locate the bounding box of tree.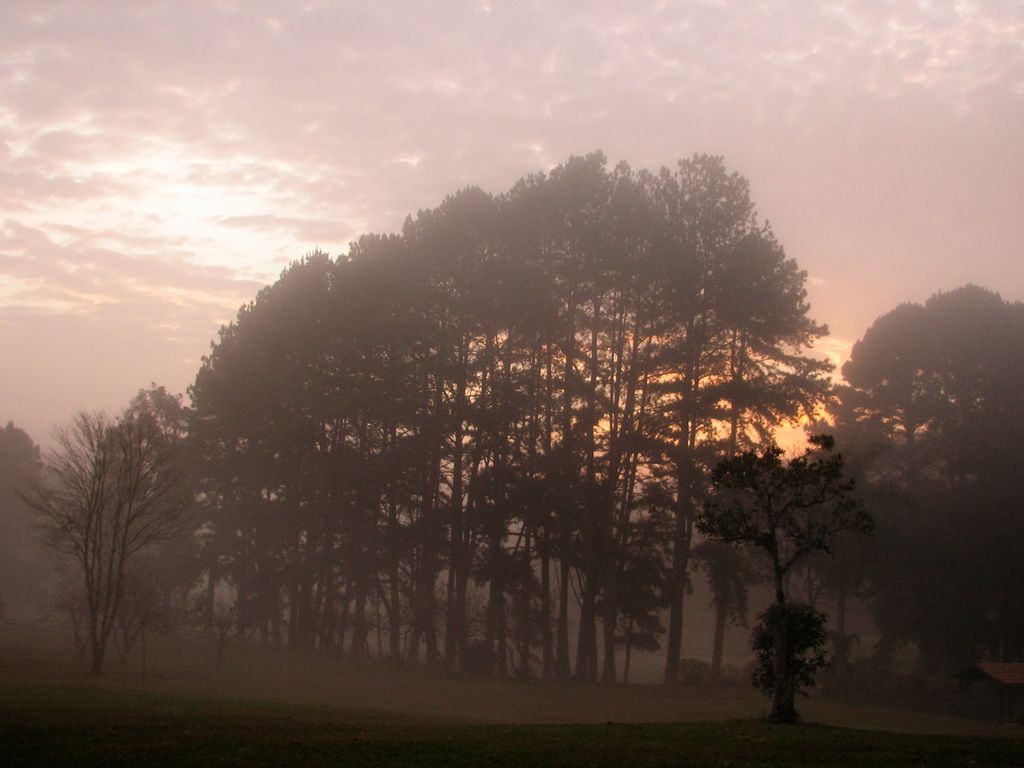
Bounding box: x1=0 y1=413 x2=31 y2=623.
